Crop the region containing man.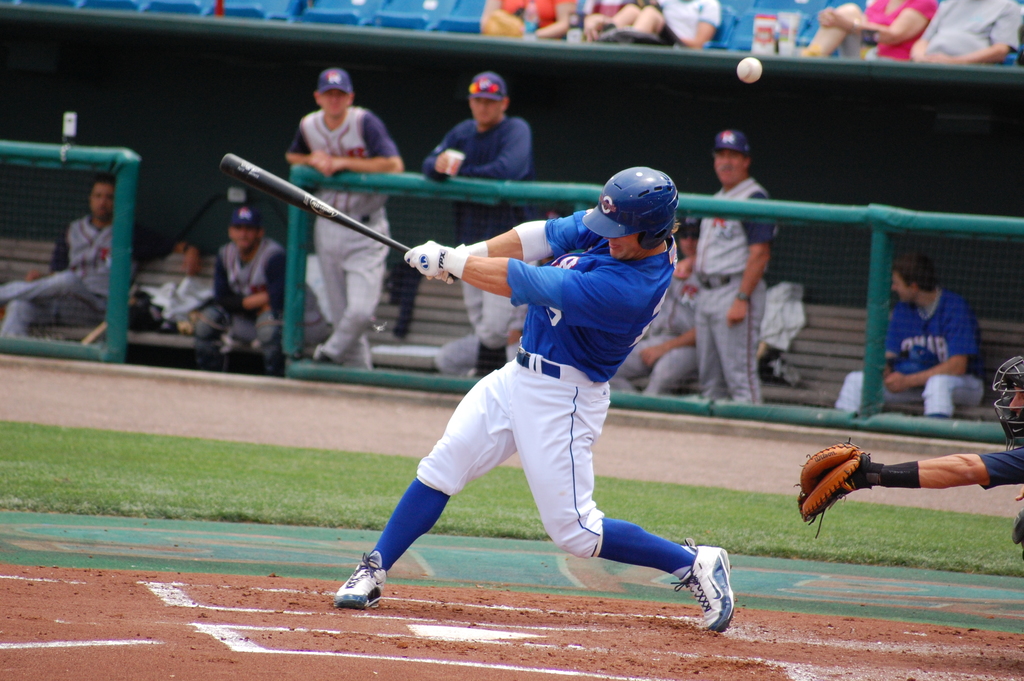
Crop region: bbox(0, 176, 141, 338).
